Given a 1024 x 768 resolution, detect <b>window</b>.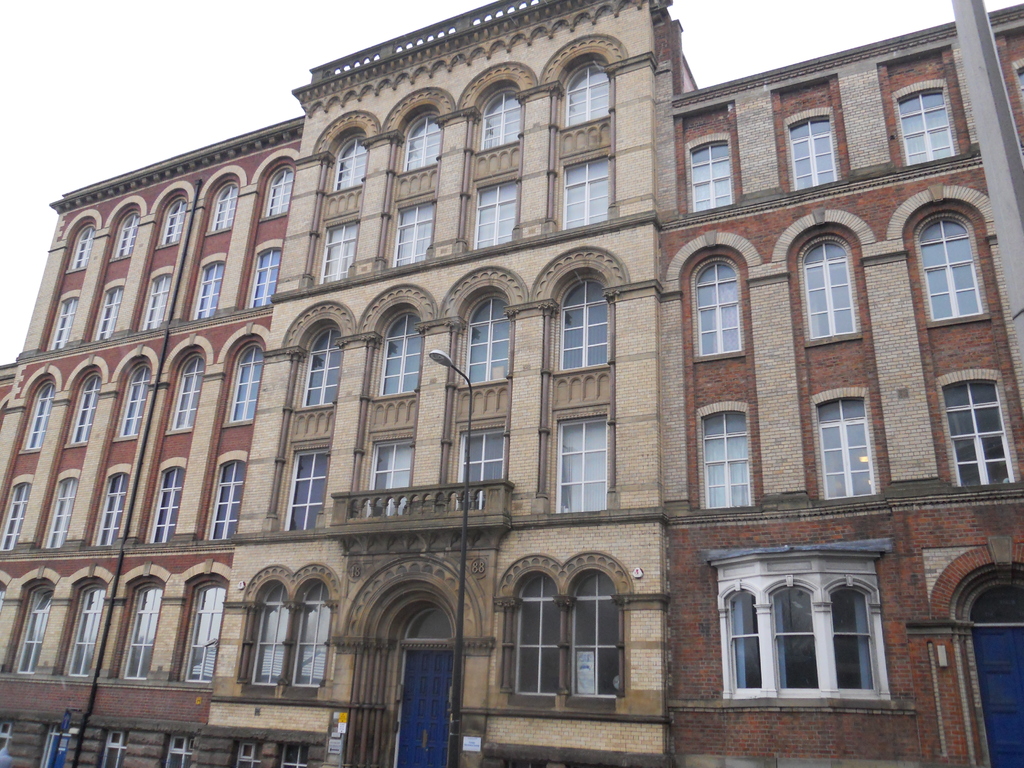
(left=933, top=372, right=1022, bottom=491).
